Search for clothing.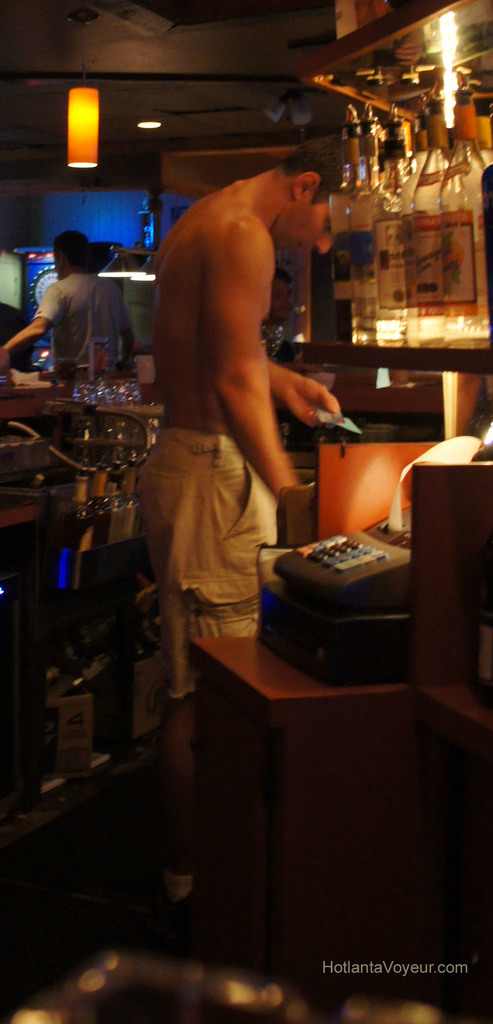
Found at (x1=32, y1=271, x2=136, y2=373).
